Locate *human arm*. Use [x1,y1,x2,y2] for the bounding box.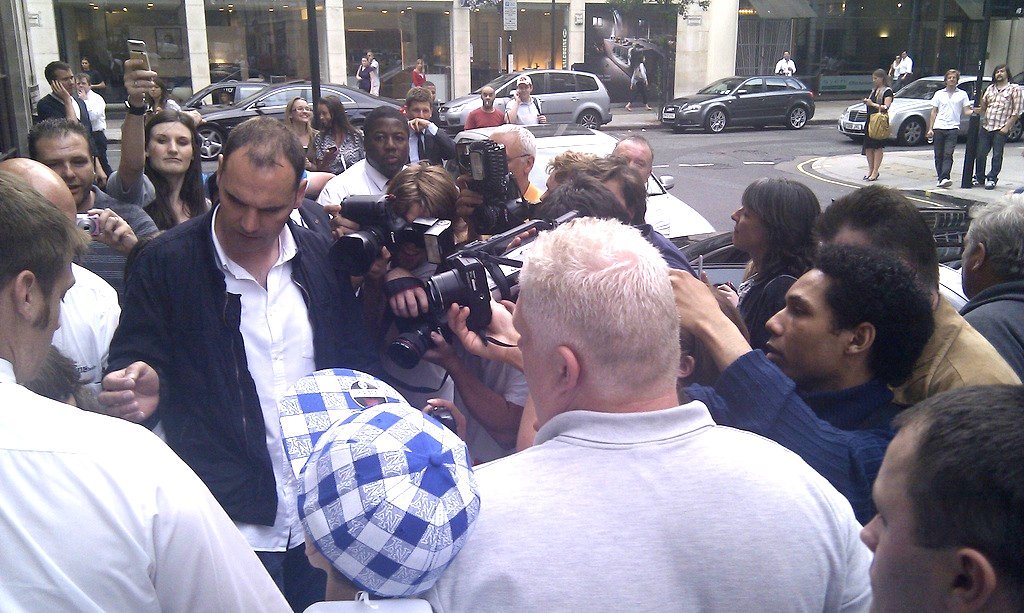
[925,91,944,137].
